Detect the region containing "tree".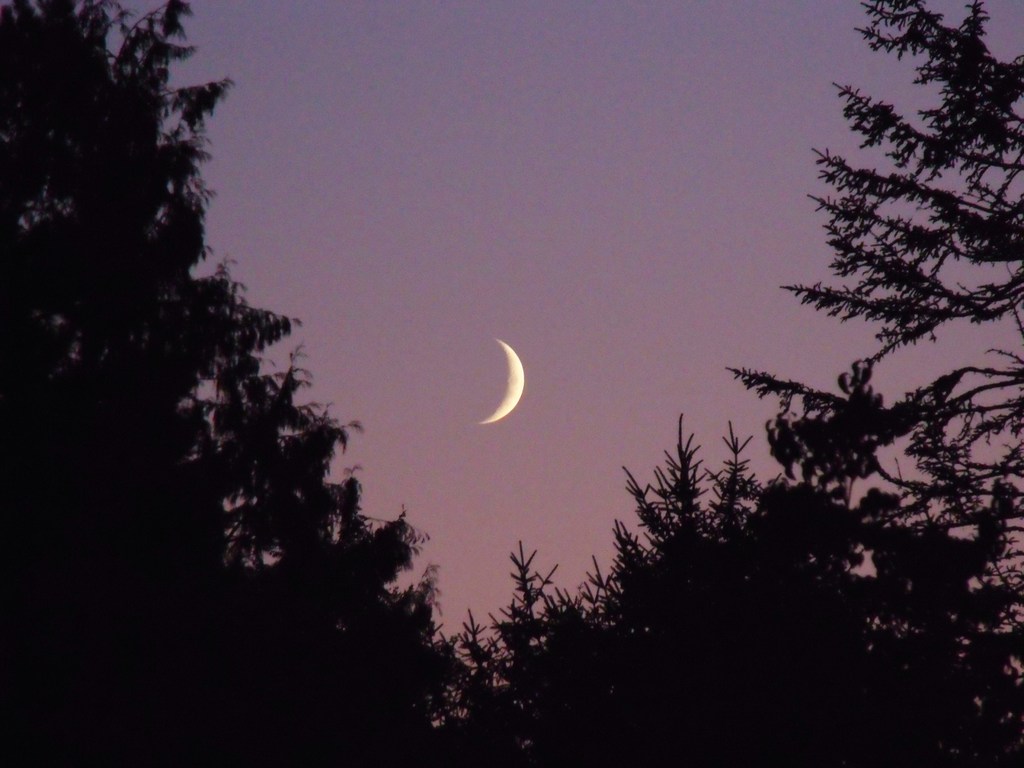
l=614, t=3, r=1023, b=675.
